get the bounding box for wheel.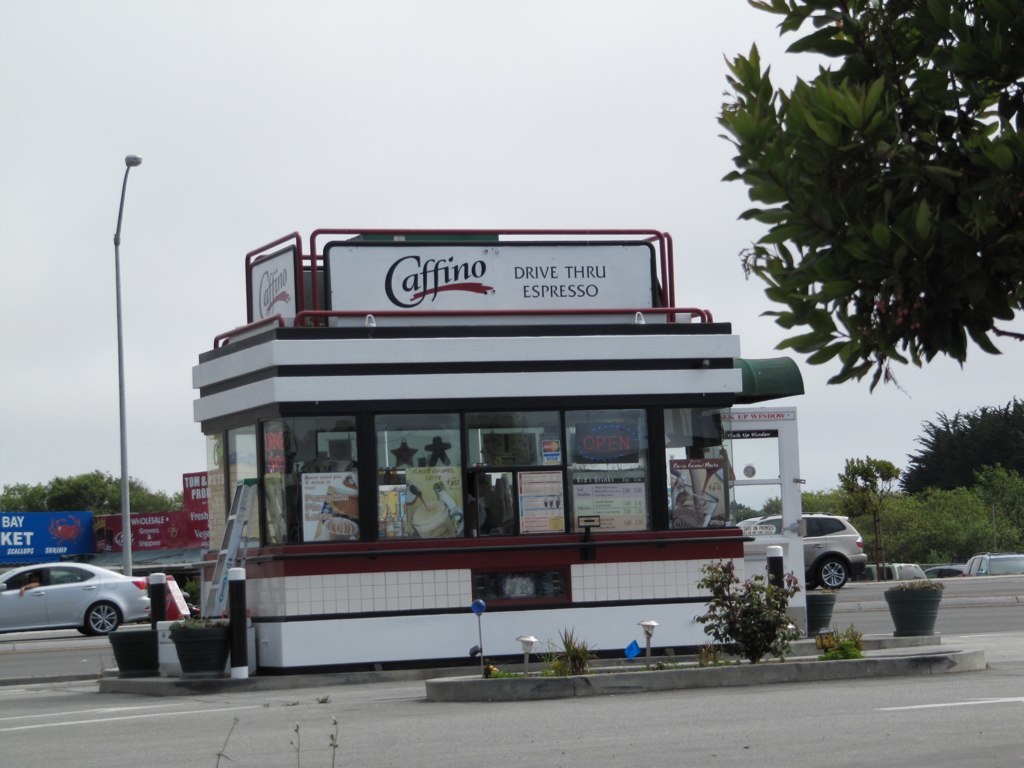
l=813, t=555, r=853, b=591.
